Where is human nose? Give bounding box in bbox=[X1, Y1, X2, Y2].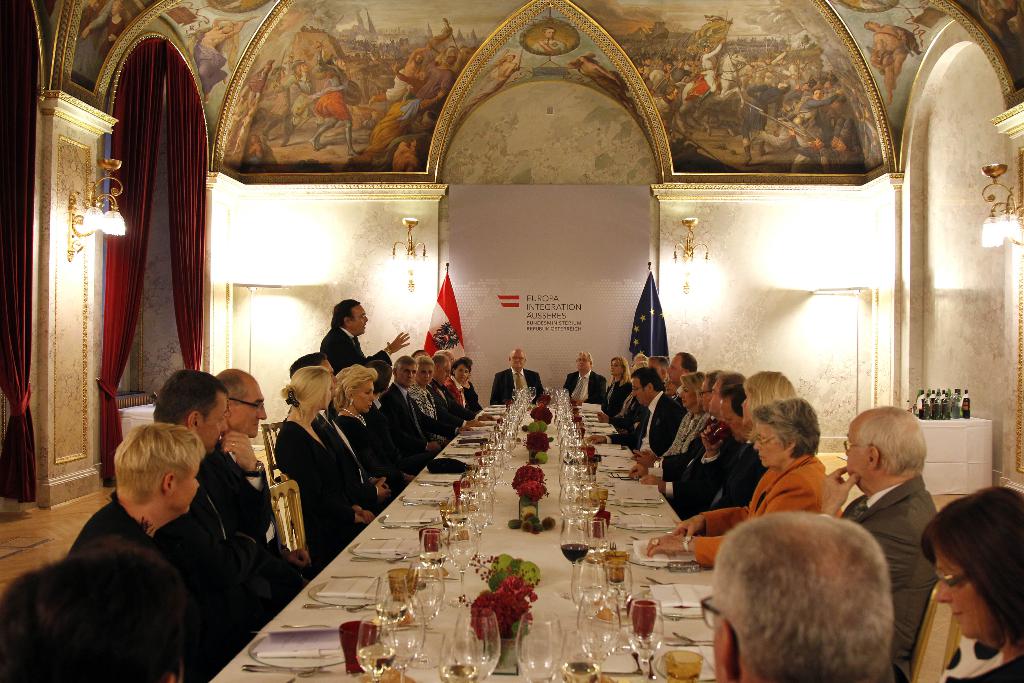
bbox=[755, 441, 761, 449].
